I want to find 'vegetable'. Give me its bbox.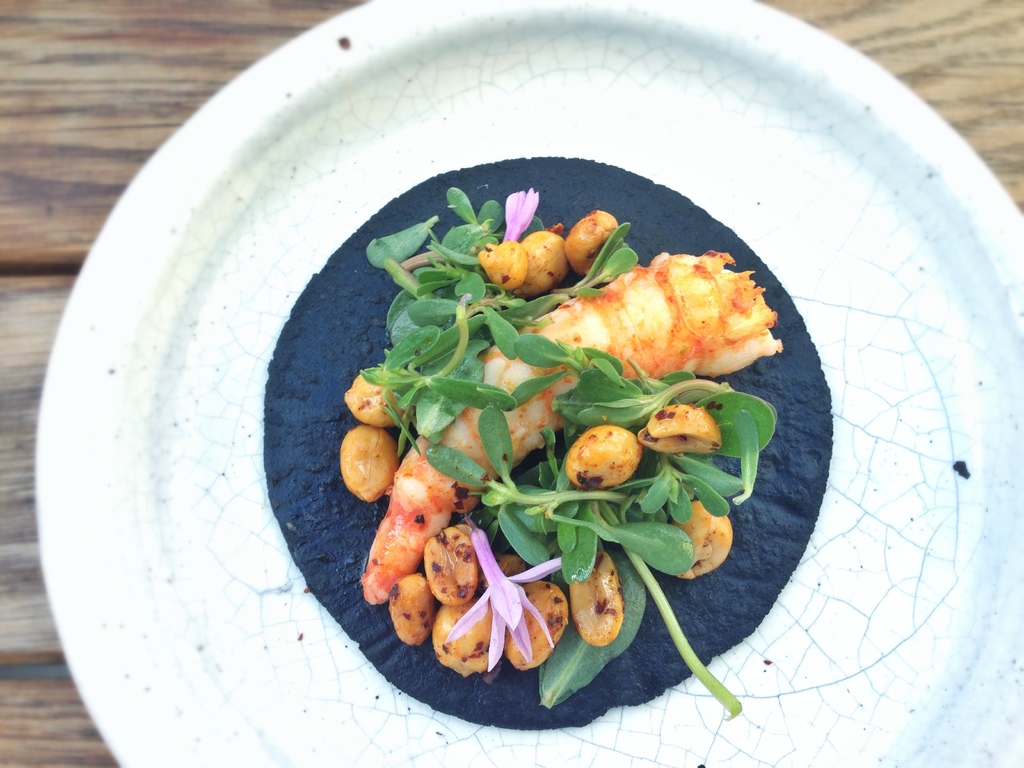
rect(338, 424, 396, 499).
